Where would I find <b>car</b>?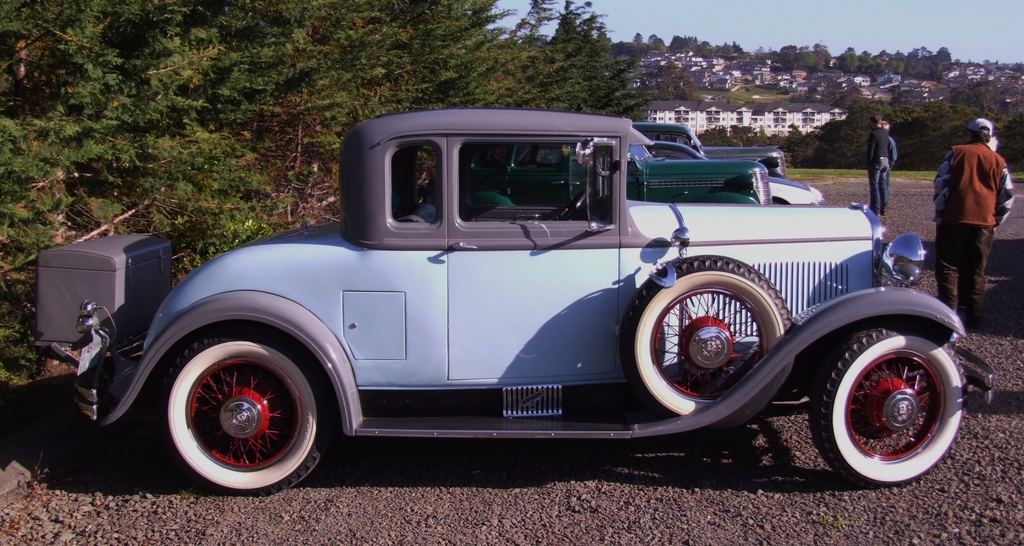
At (22,108,995,497).
